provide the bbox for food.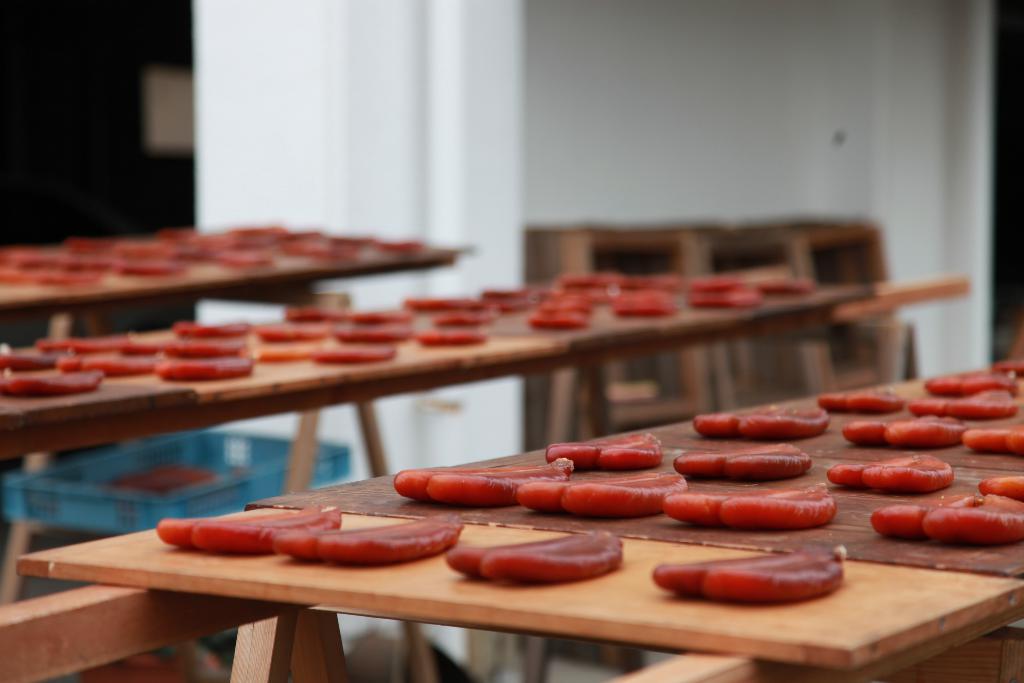
locate(387, 454, 570, 509).
